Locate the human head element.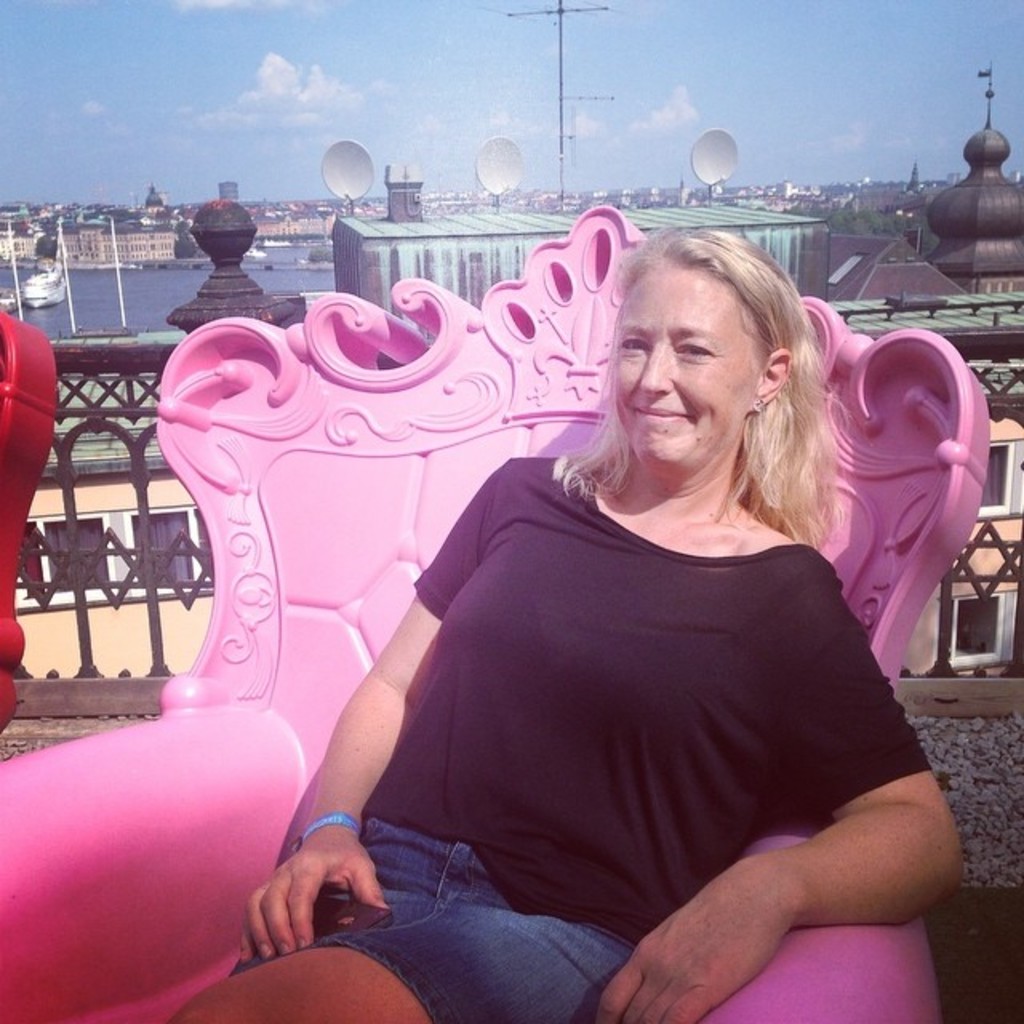
Element bbox: crop(581, 219, 826, 456).
